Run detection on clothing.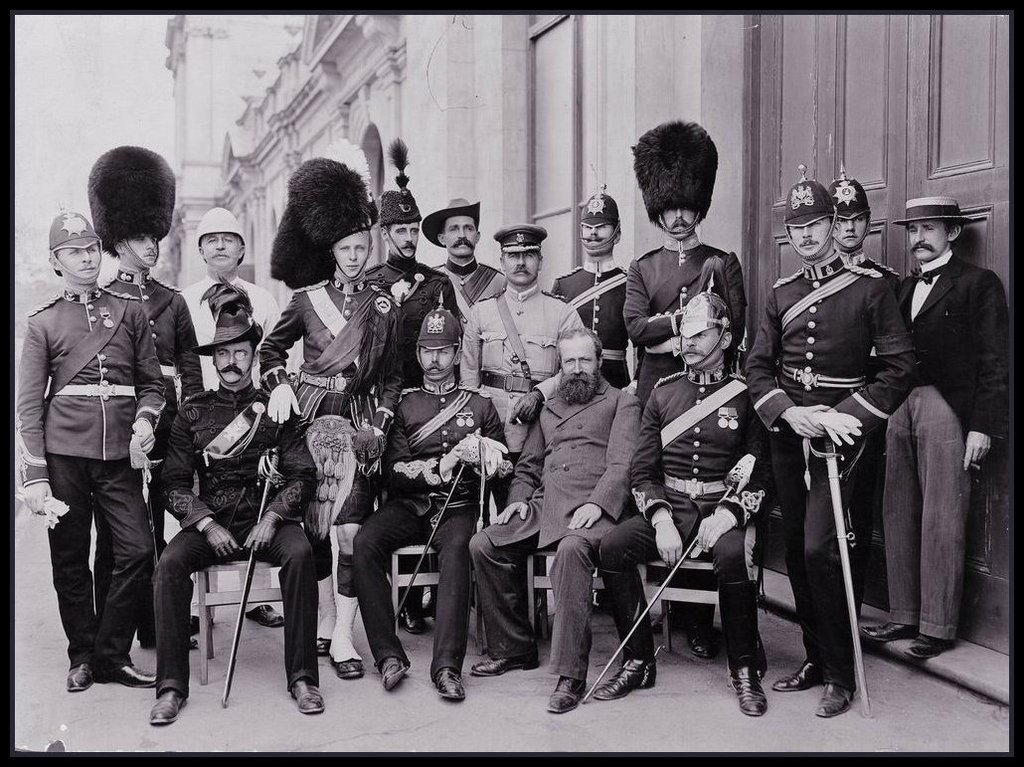
Result: crop(891, 248, 1005, 642).
